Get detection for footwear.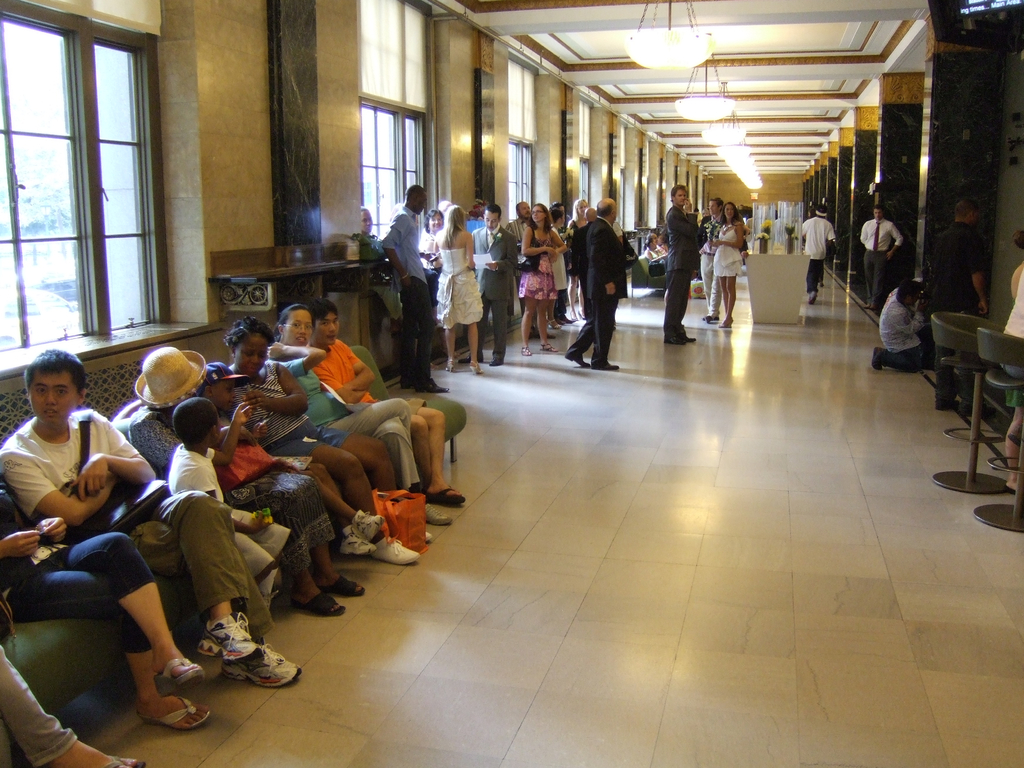
Detection: (x1=426, y1=485, x2=464, y2=504).
